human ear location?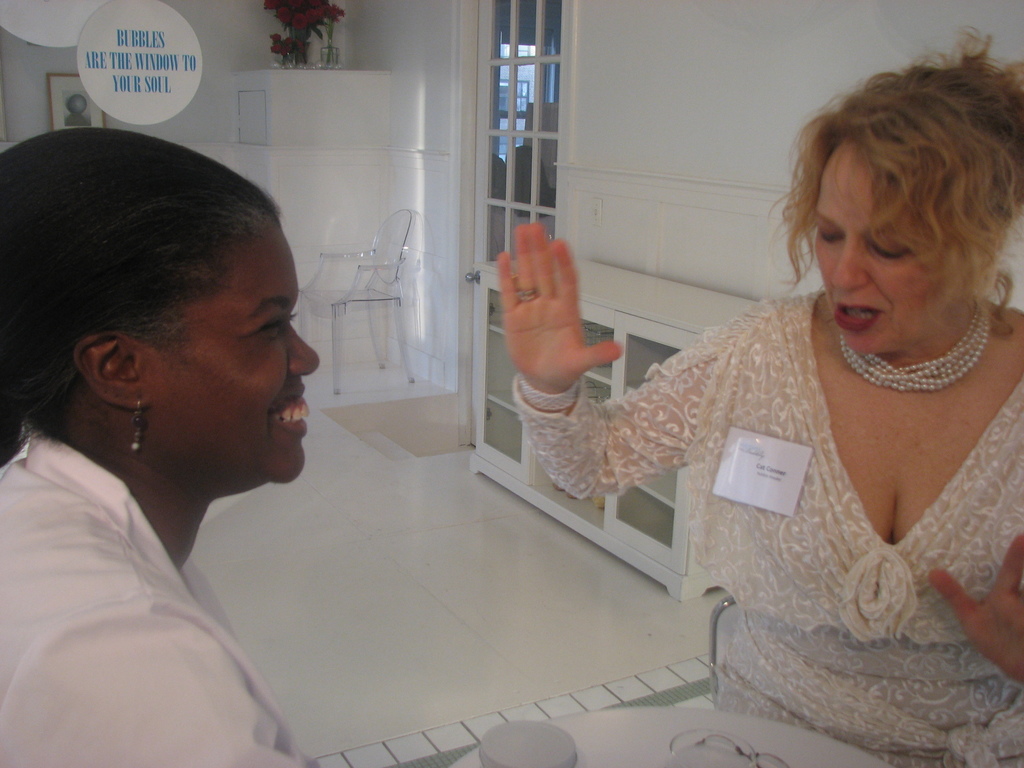
81,330,140,413
